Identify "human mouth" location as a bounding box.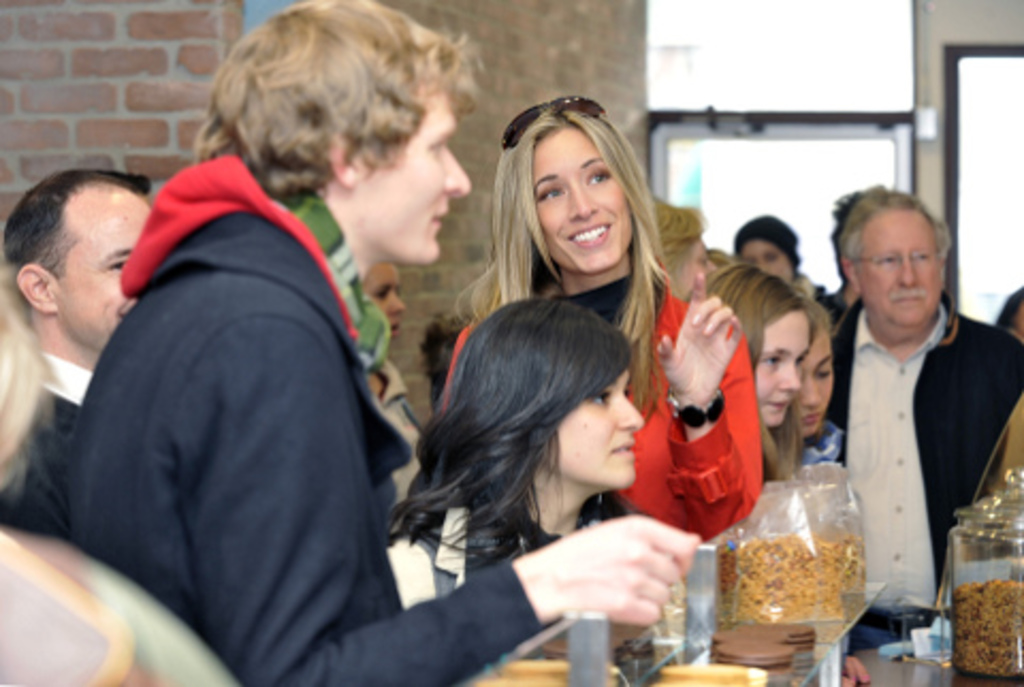
[x1=567, y1=224, x2=610, y2=245].
